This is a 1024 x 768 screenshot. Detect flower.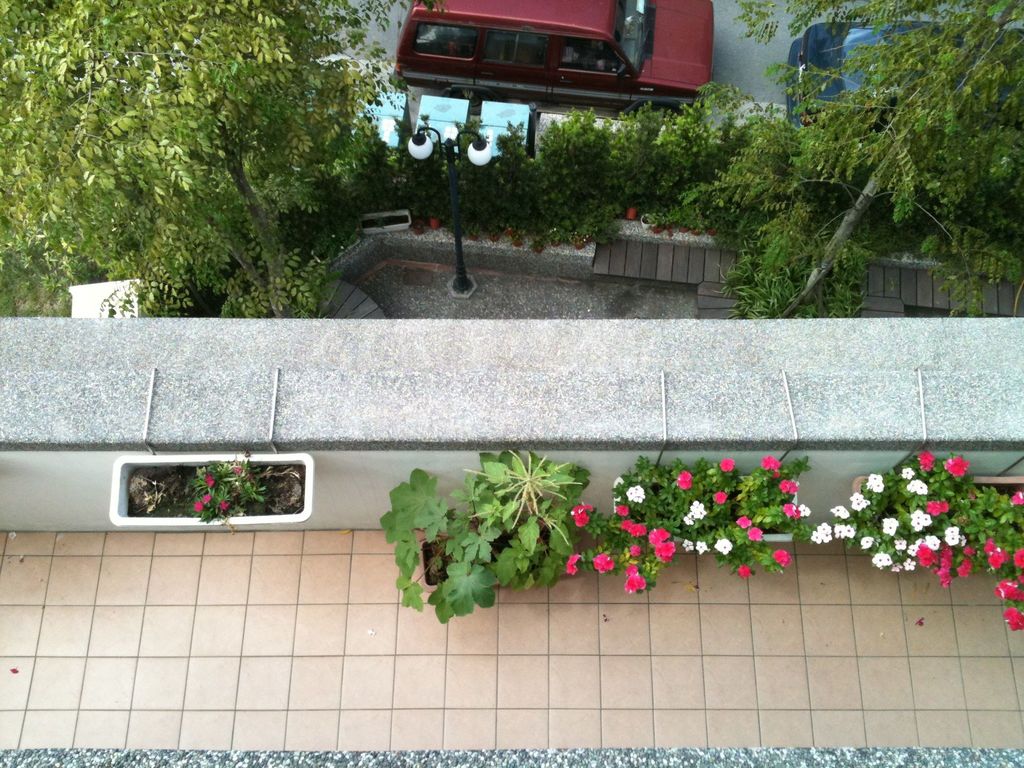
select_region(204, 472, 216, 490).
